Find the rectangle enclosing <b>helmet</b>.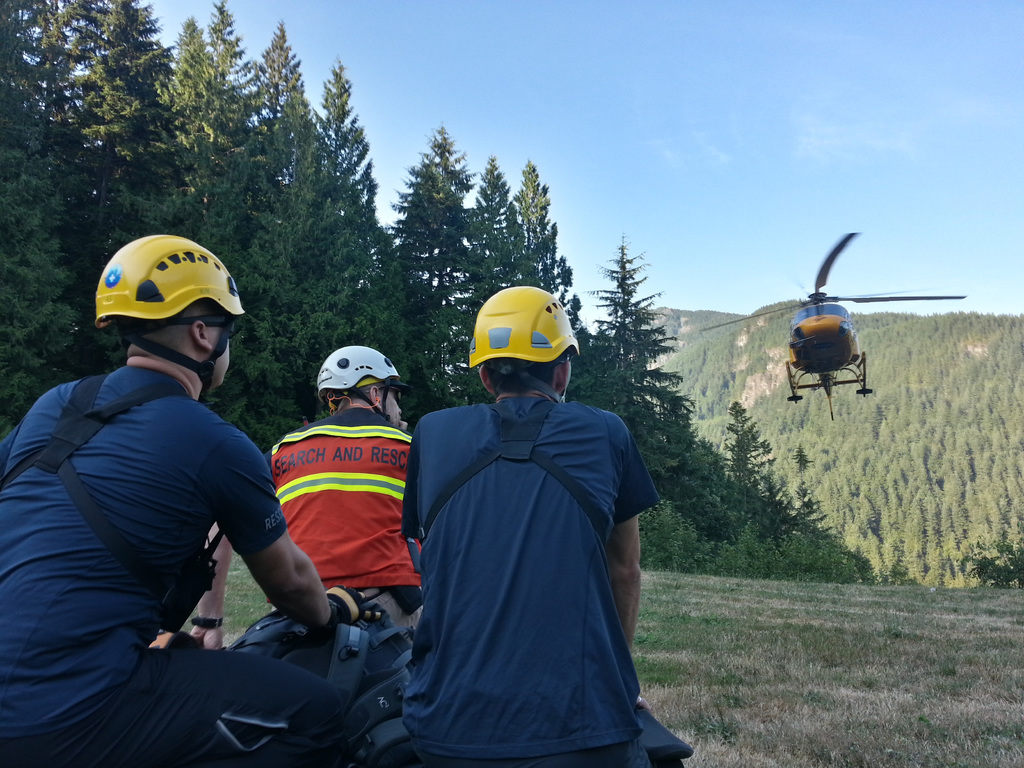
(x1=316, y1=347, x2=414, y2=430).
